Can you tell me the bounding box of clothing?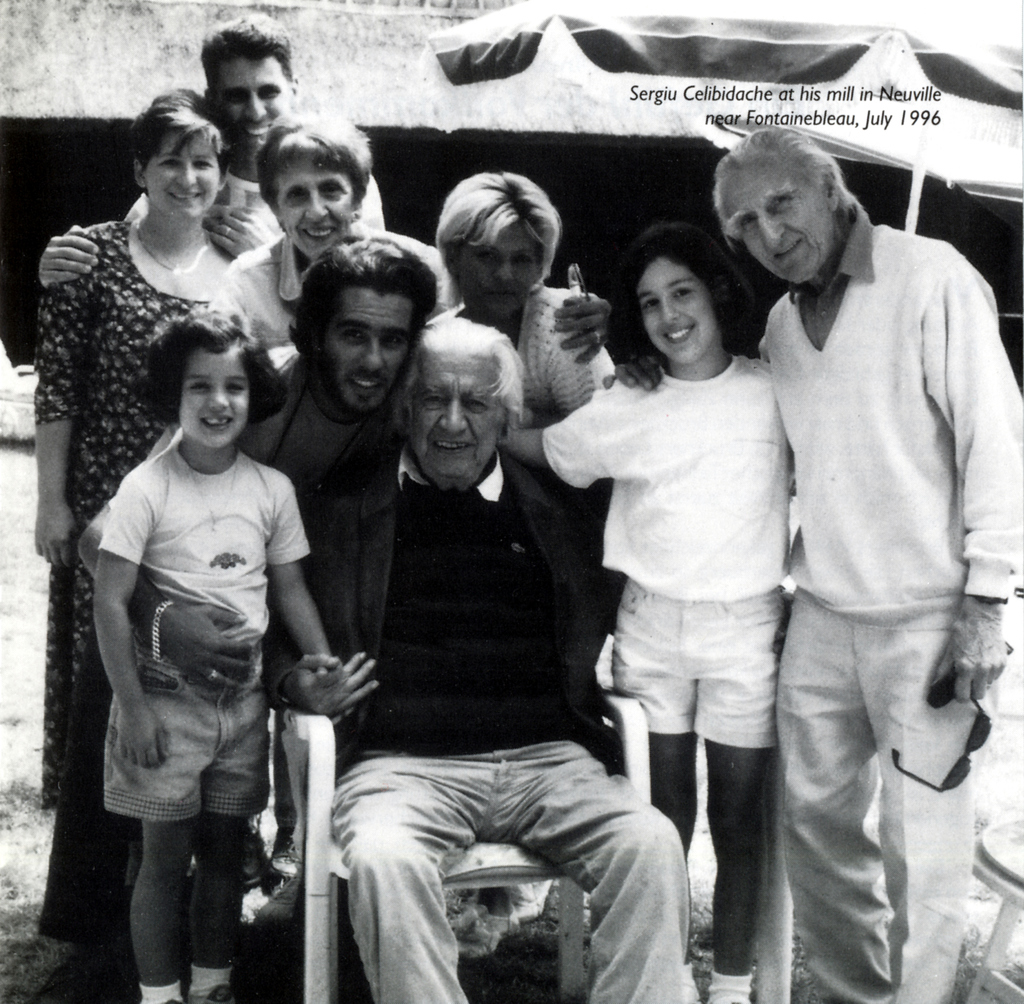
<bbox>87, 425, 308, 823</bbox>.
